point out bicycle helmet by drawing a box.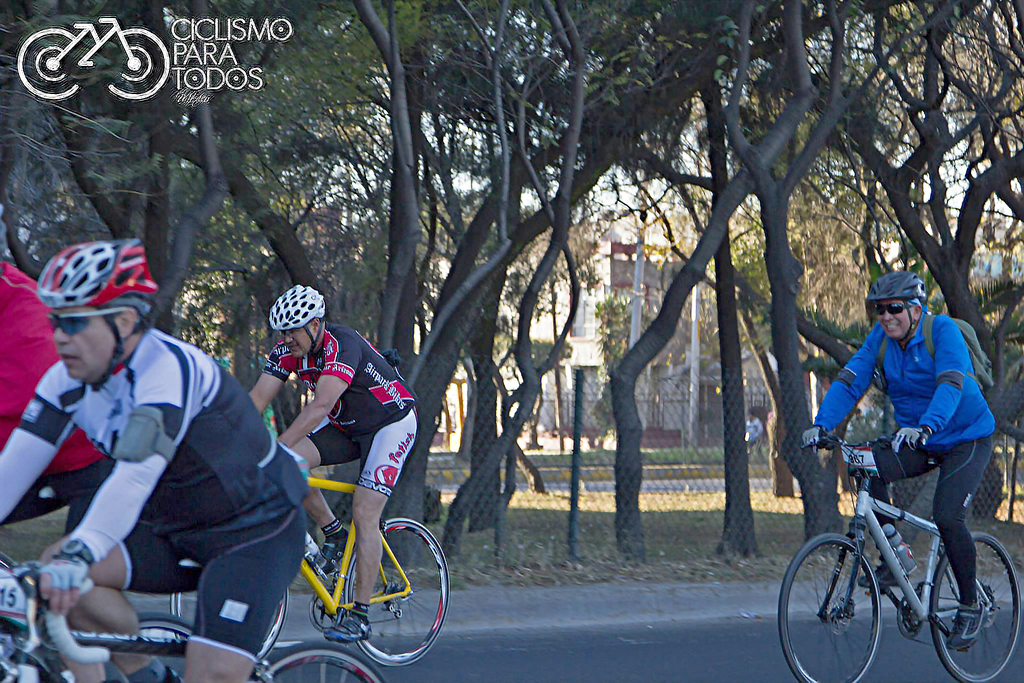
crop(270, 286, 329, 356).
